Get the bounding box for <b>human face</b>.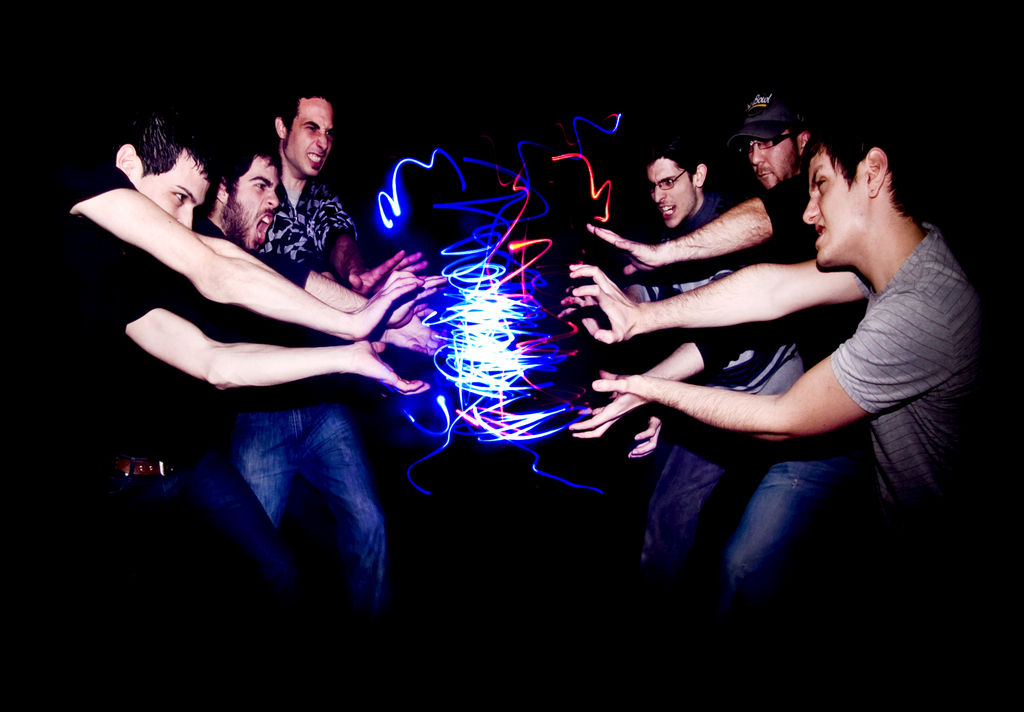
(x1=135, y1=152, x2=210, y2=230).
